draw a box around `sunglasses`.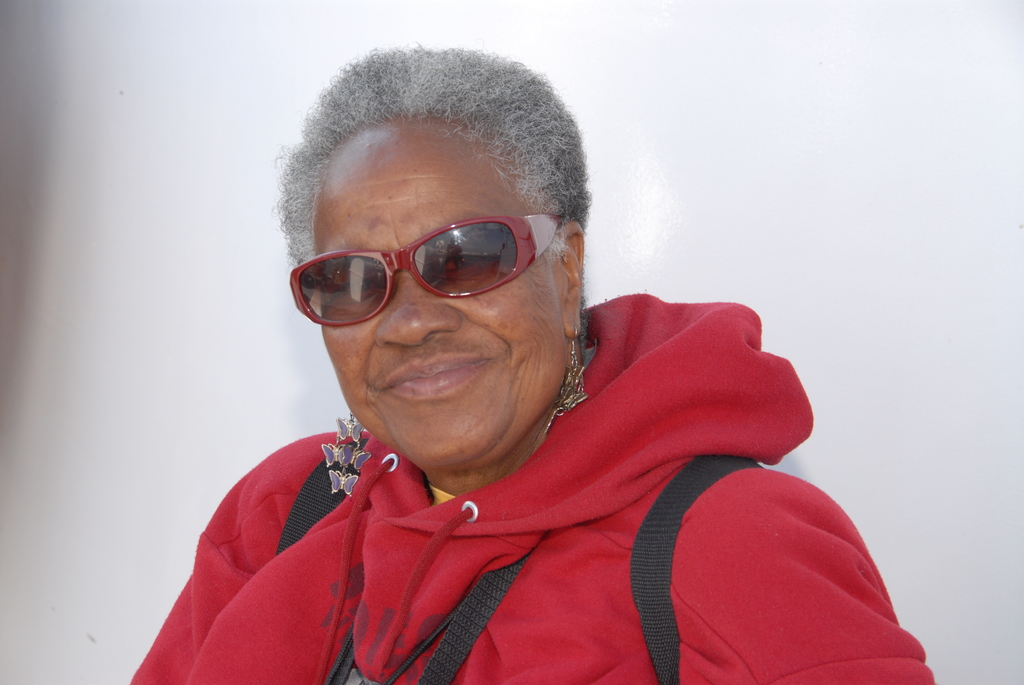
(x1=279, y1=203, x2=568, y2=333).
